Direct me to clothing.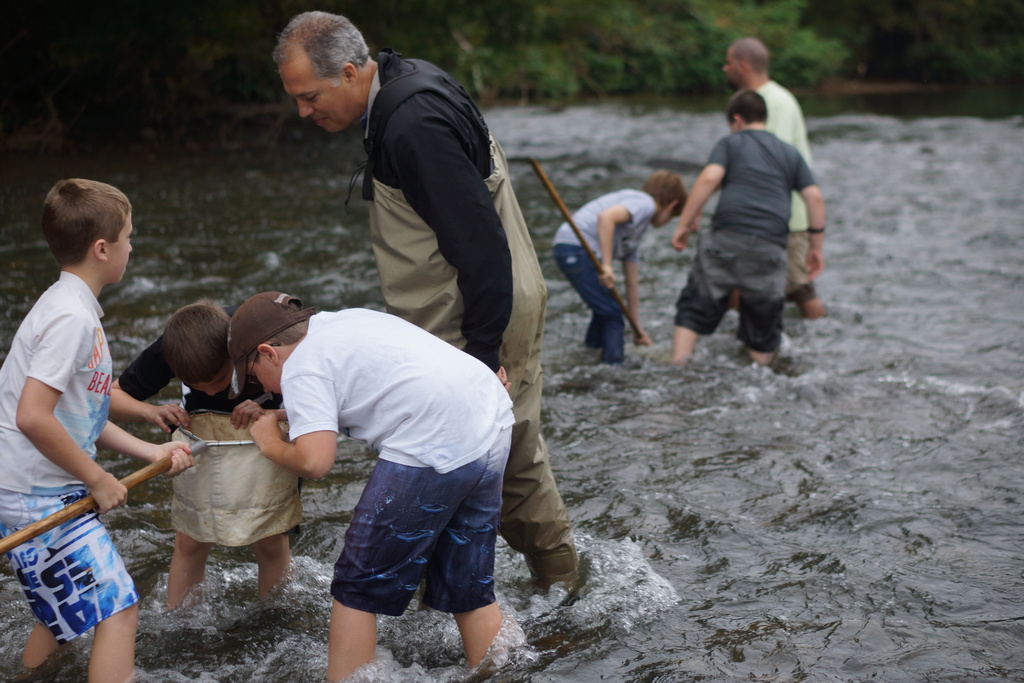
Direction: left=18, top=236, right=155, bottom=609.
